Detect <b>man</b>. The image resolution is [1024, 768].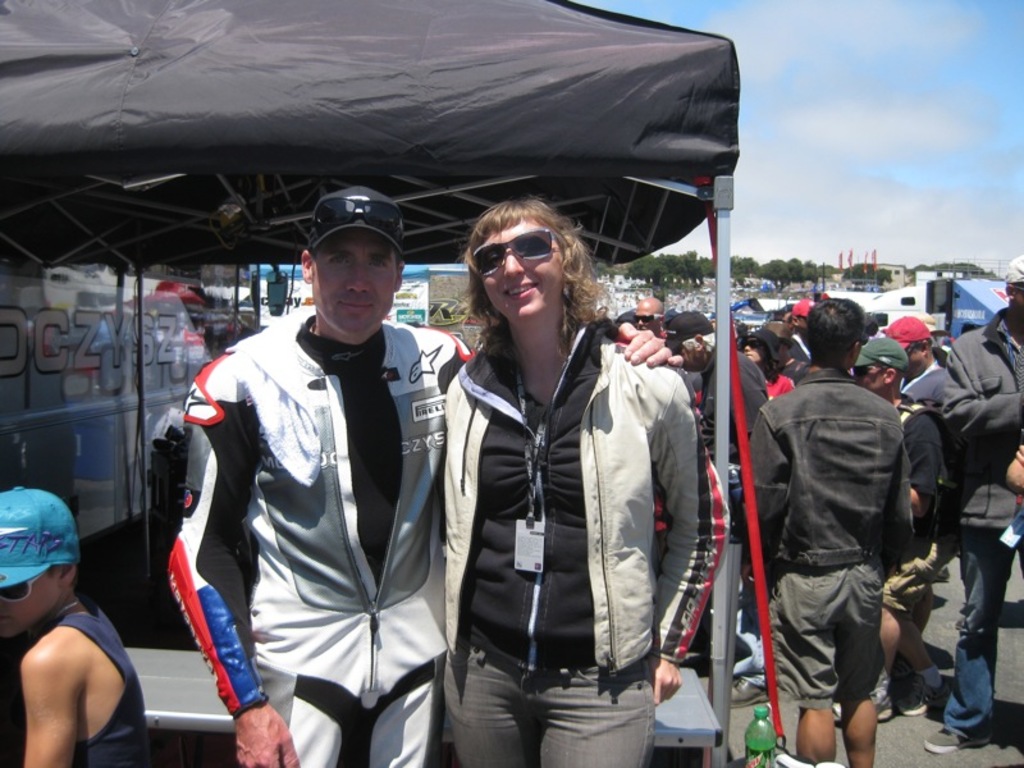
<bbox>845, 333, 966, 718</bbox>.
